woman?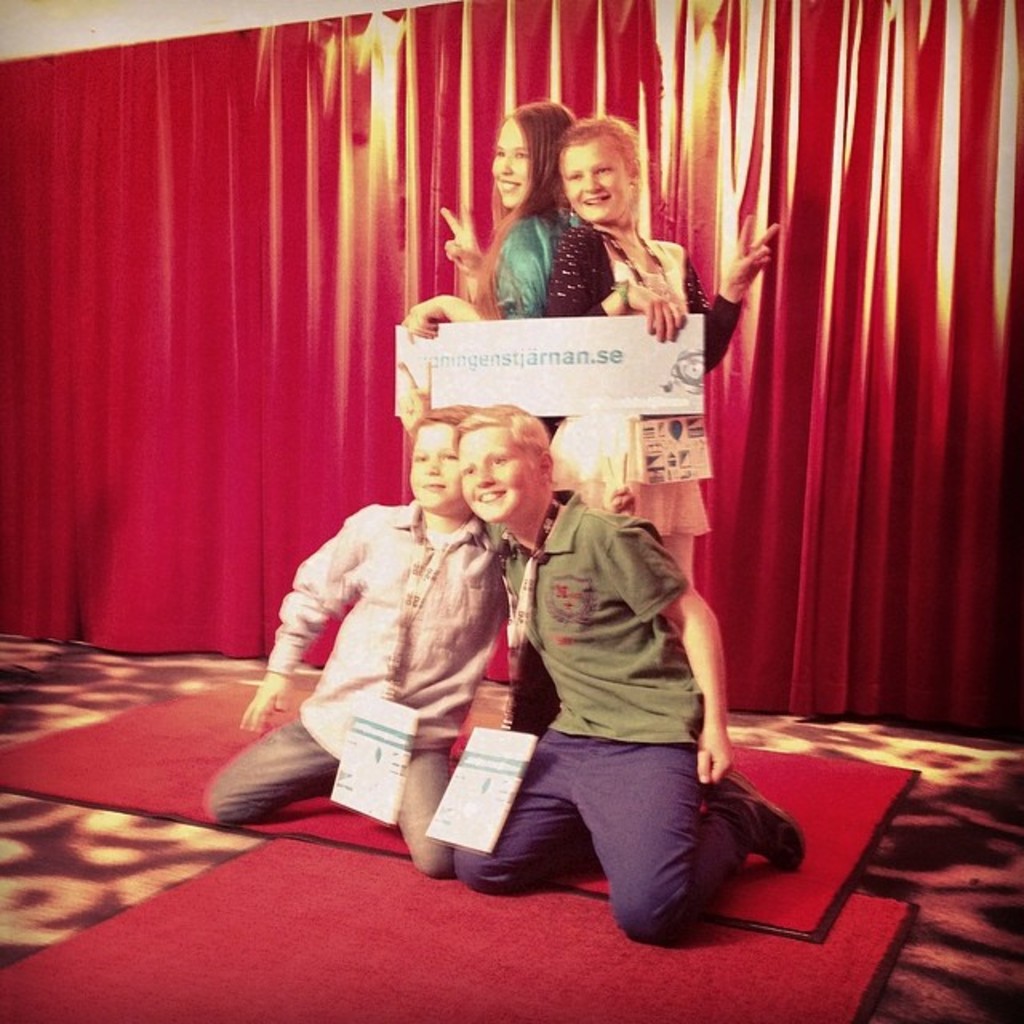
Rect(400, 99, 576, 742)
